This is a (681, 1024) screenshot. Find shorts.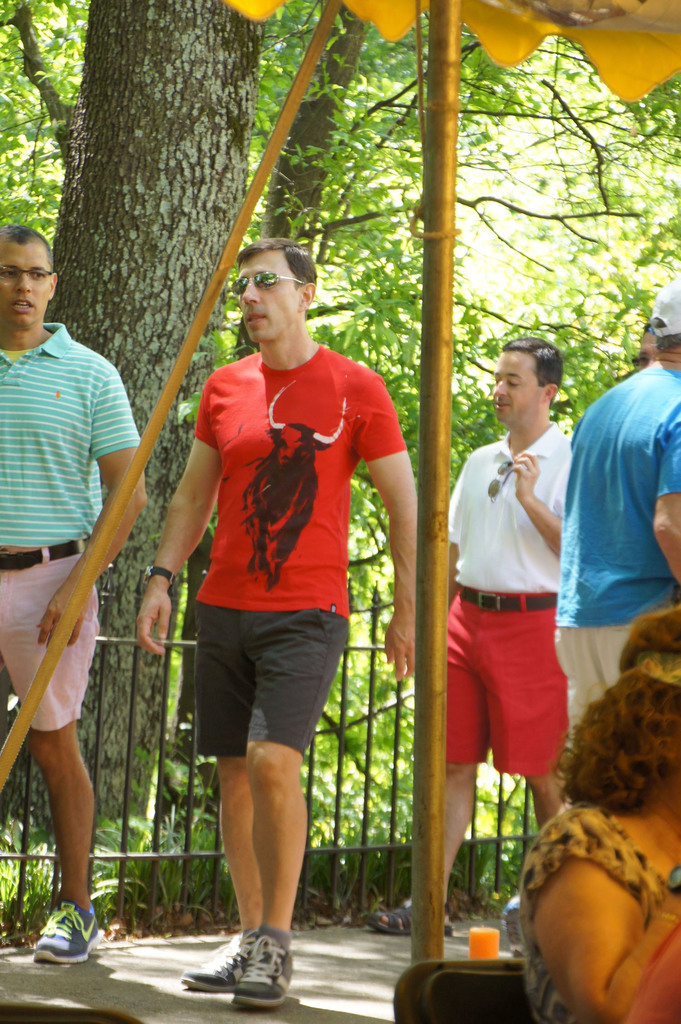
Bounding box: Rect(179, 627, 346, 758).
